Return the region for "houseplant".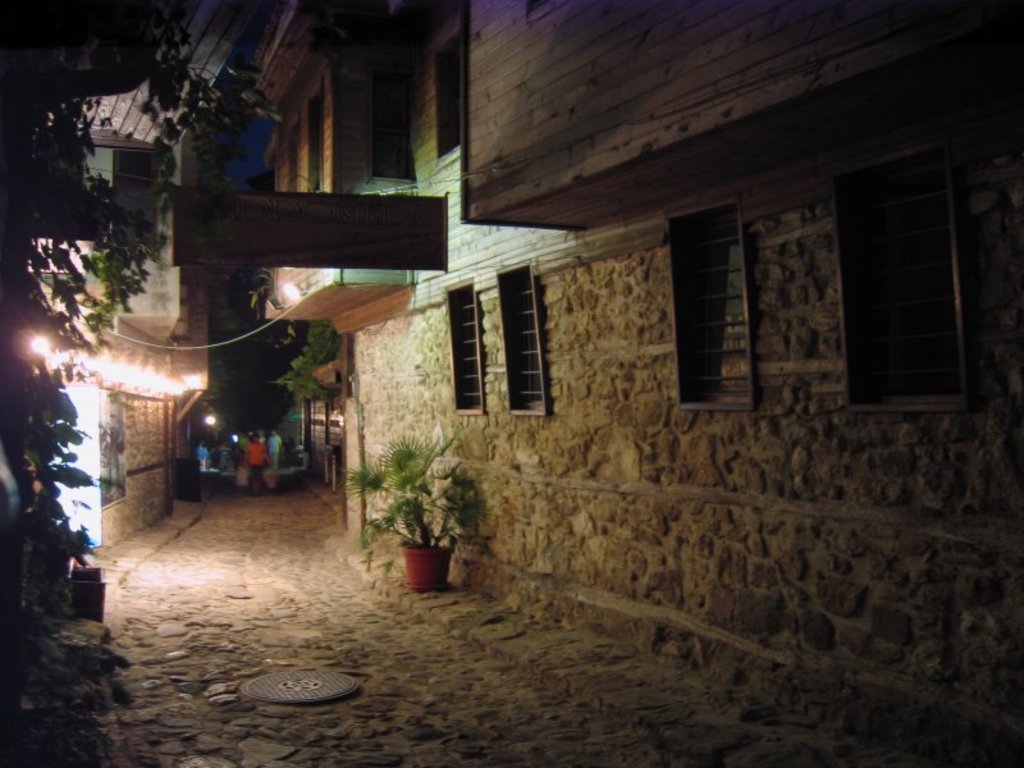
340/426/502/591.
